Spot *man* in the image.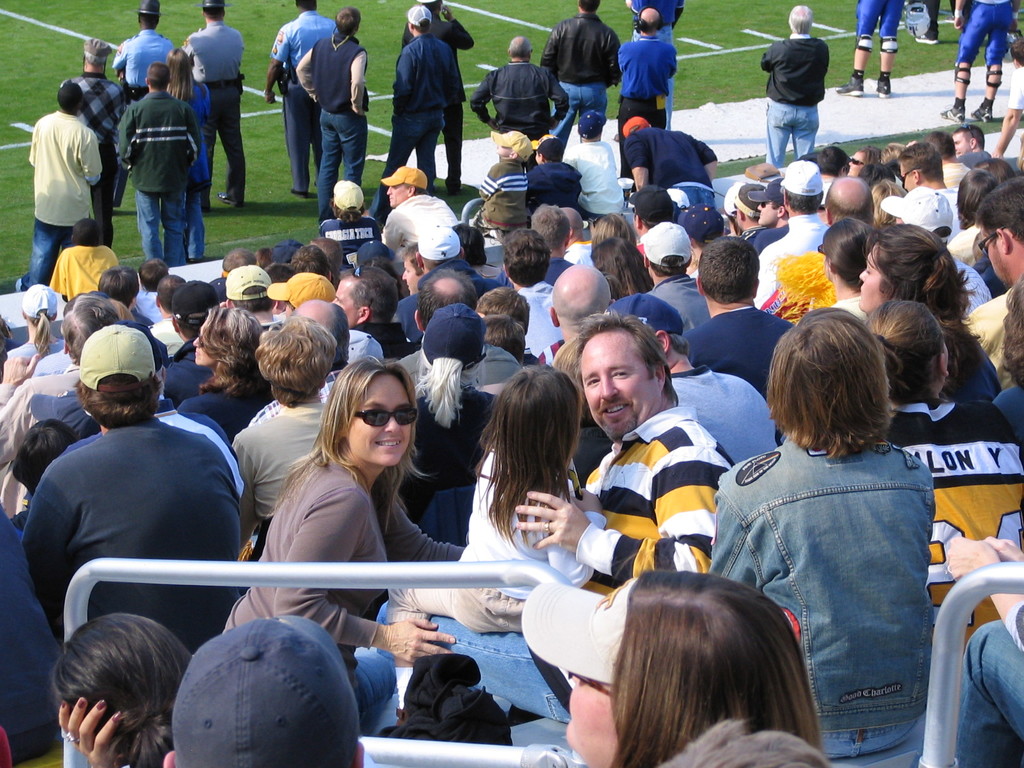
*man* found at locate(0, 508, 63, 766).
